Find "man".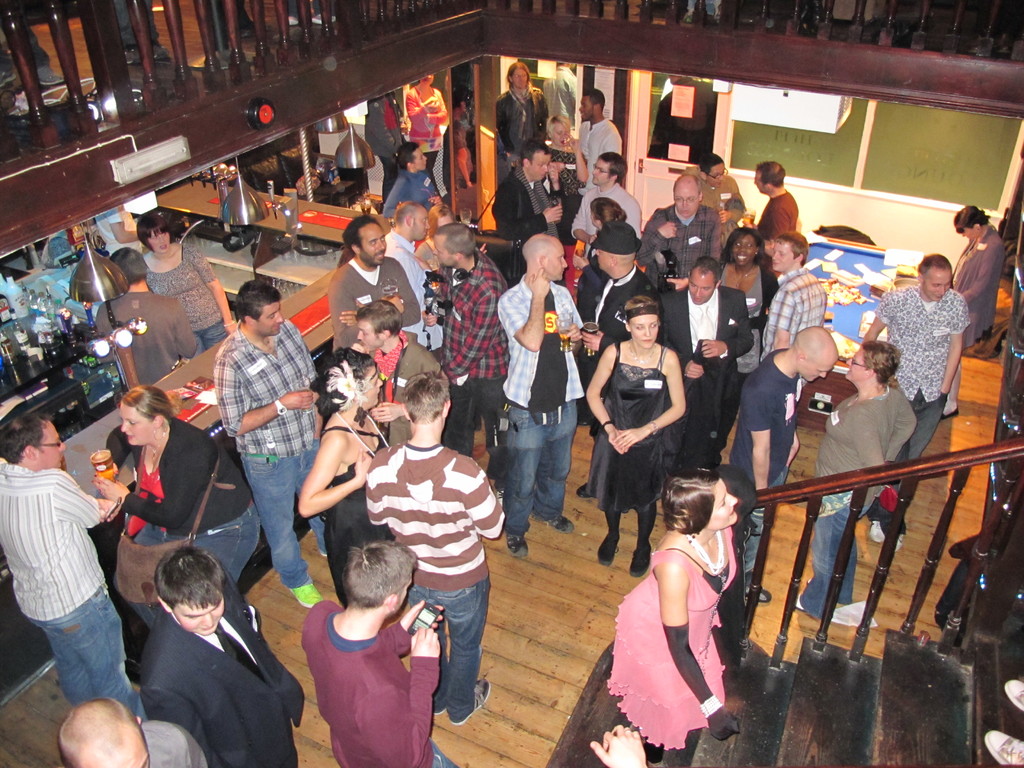
pyautogui.locateOnScreen(380, 207, 440, 360).
